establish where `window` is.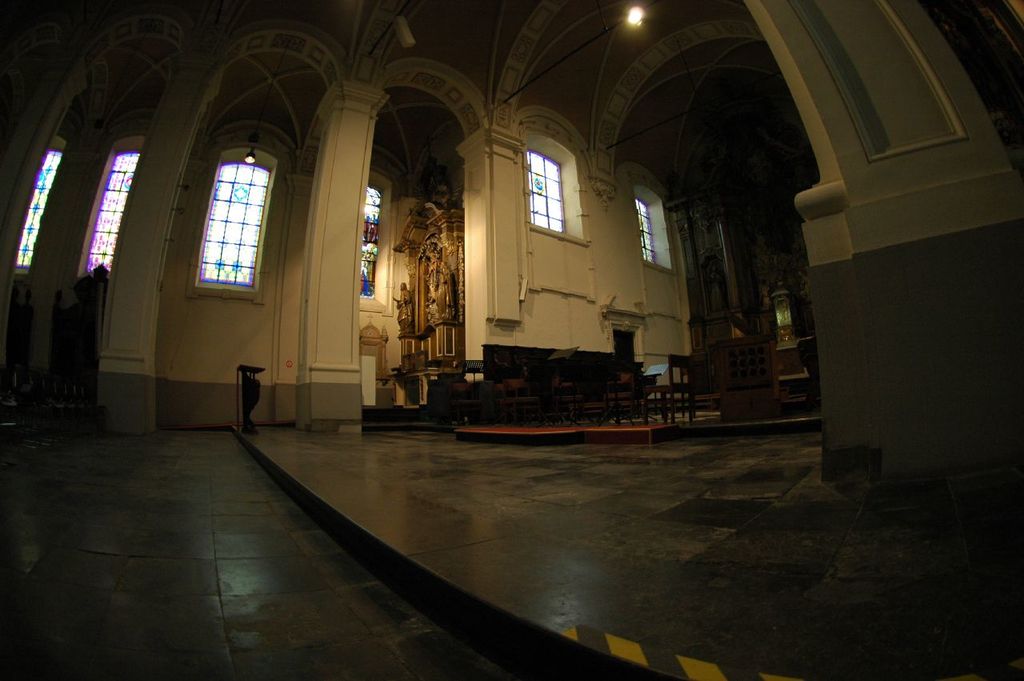
Established at [90,153,144,268].
